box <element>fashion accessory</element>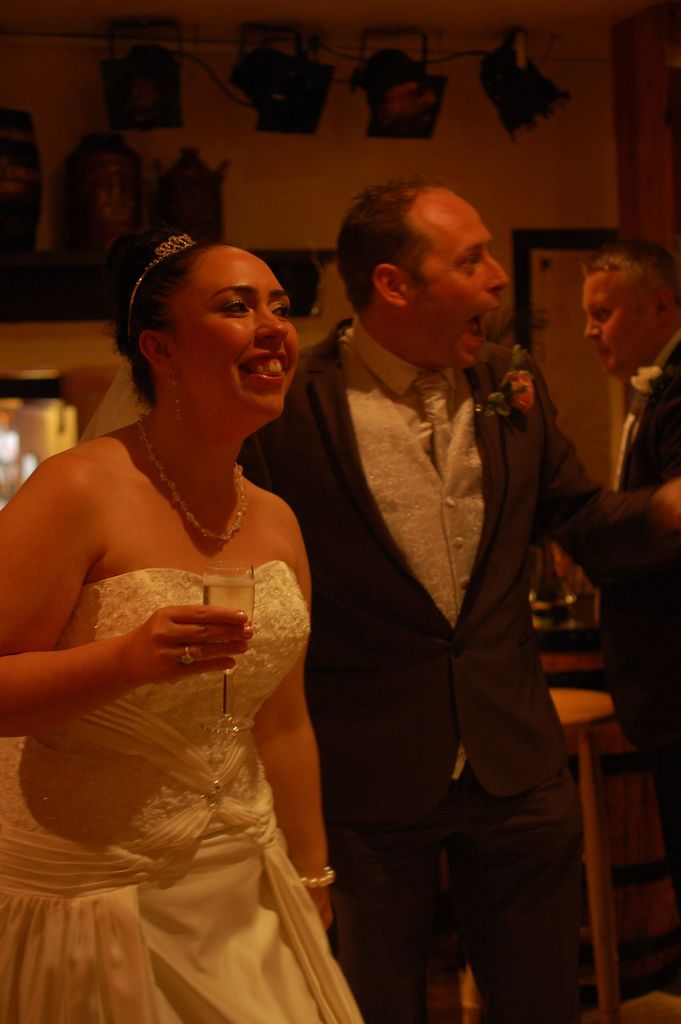
region(293, 865, 336, 883)
